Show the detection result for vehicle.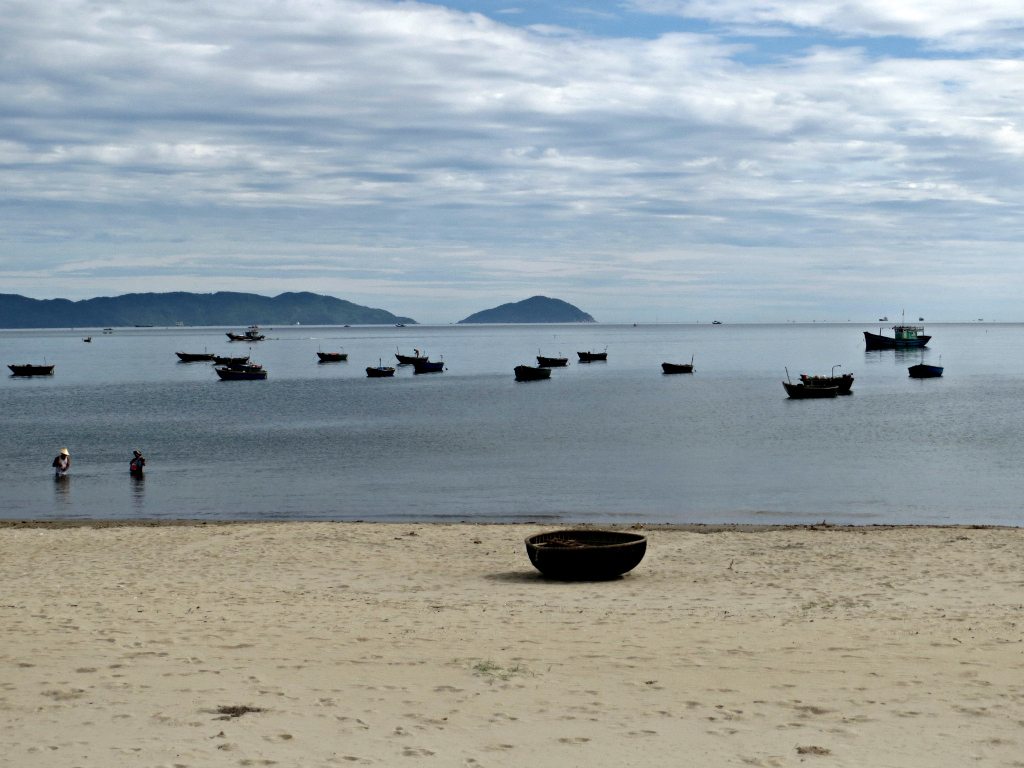
box(515, 368, 556, 384).
